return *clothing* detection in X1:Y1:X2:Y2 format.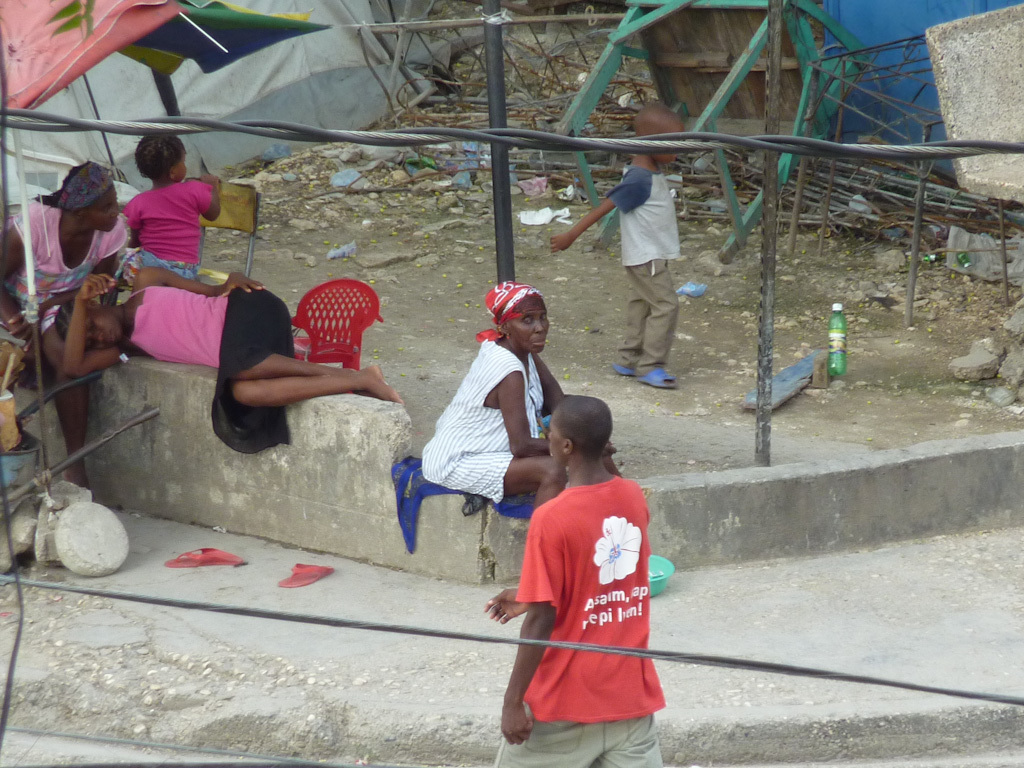
424:336:545:507.
